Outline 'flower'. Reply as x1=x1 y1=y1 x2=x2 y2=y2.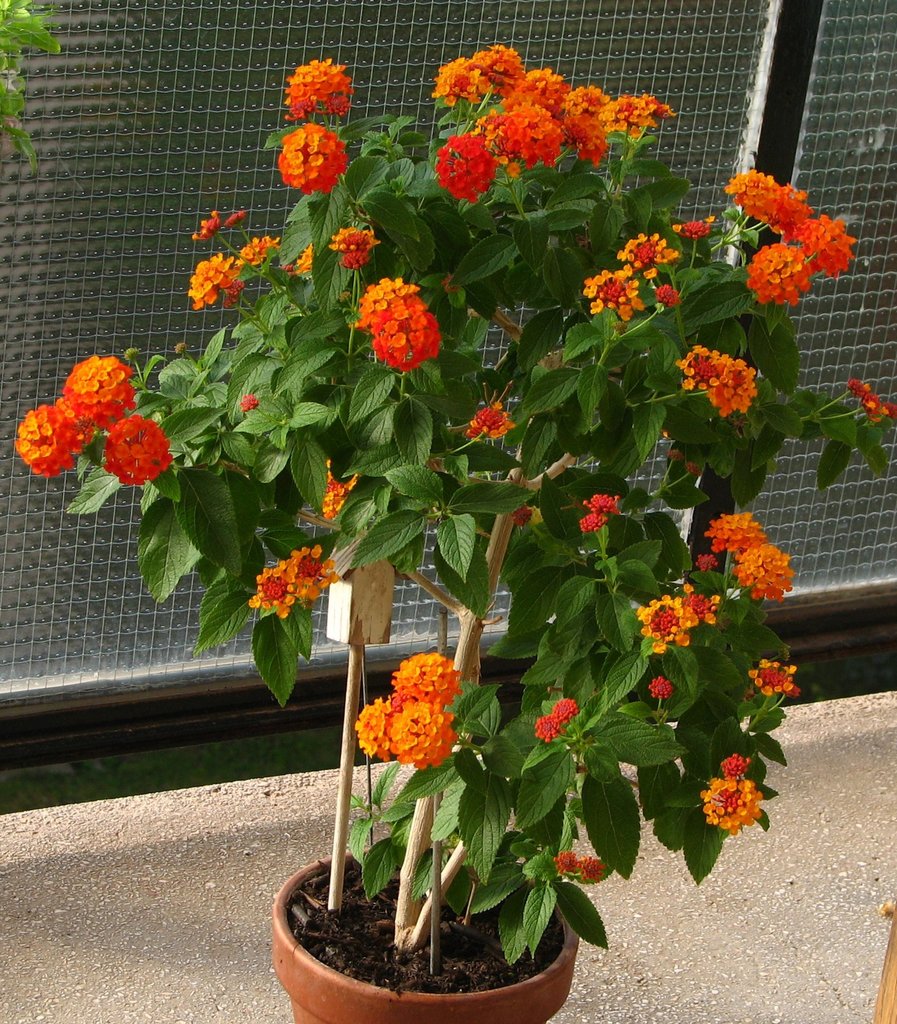
x1=551 y1=851 x2=583 y2=879.
